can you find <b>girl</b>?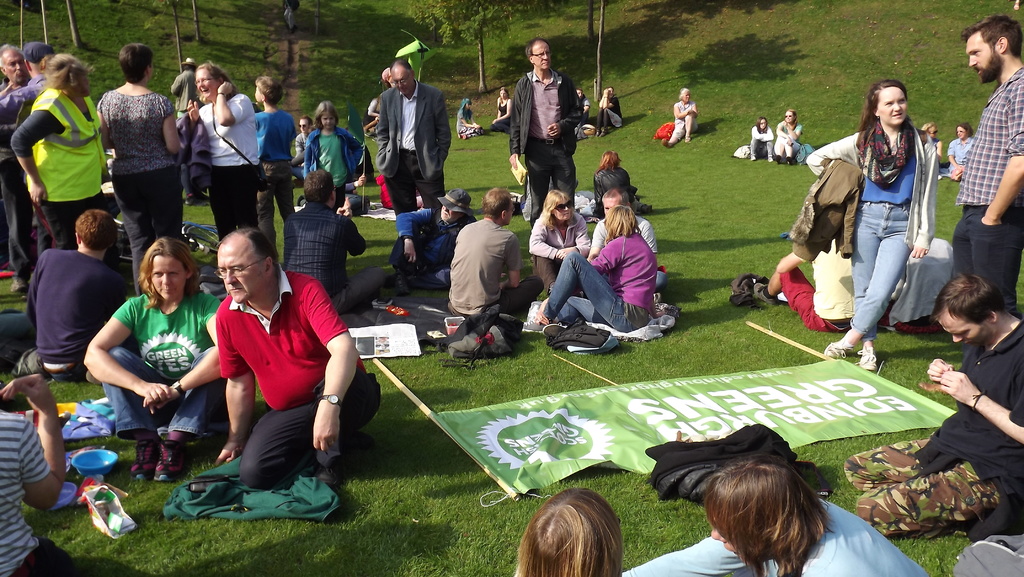
Yes, bounding box: (x1=808, y1=76, x2=946, y2=371).
